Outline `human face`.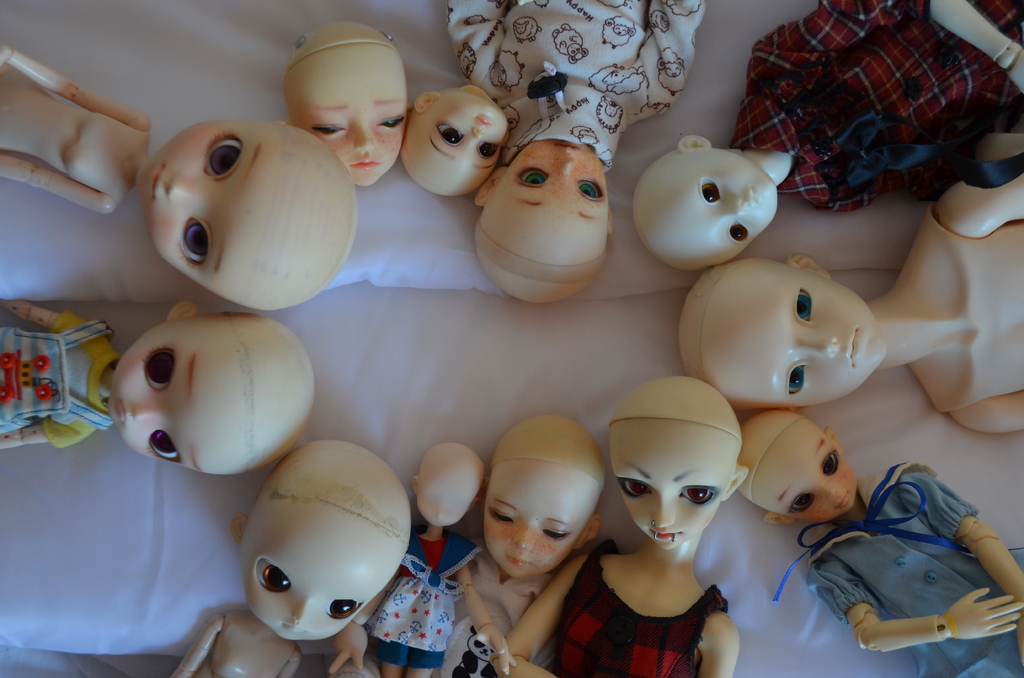
Outline: x1=482, y1=138, x2=608, y2=257.
